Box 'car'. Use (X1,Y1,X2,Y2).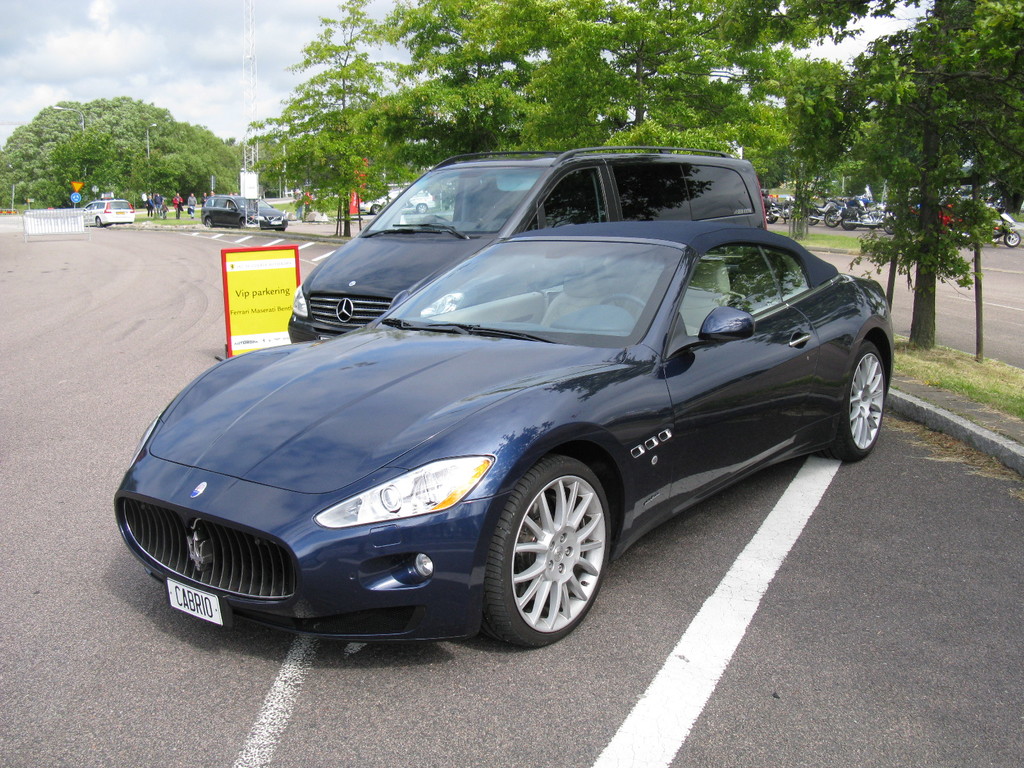
(114,221,892,650).
